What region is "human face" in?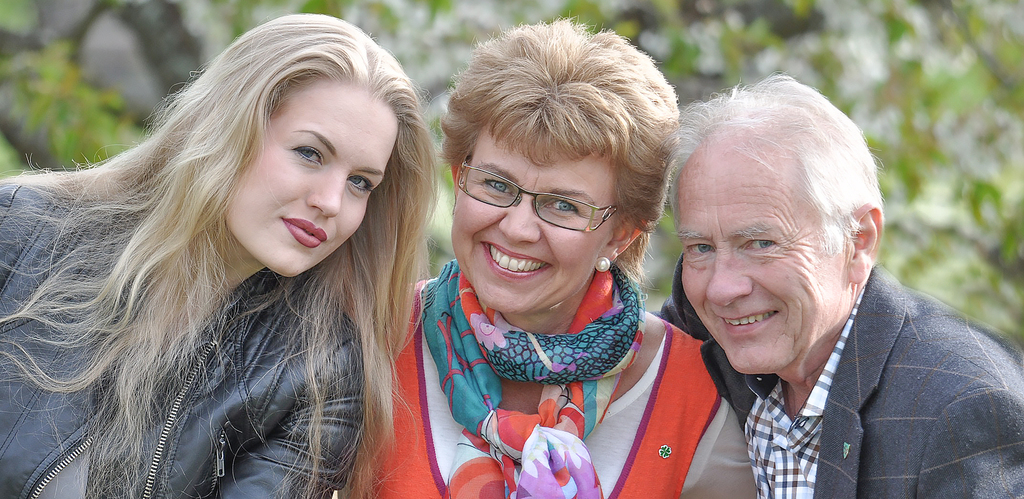
674, 147, 844, 375.
